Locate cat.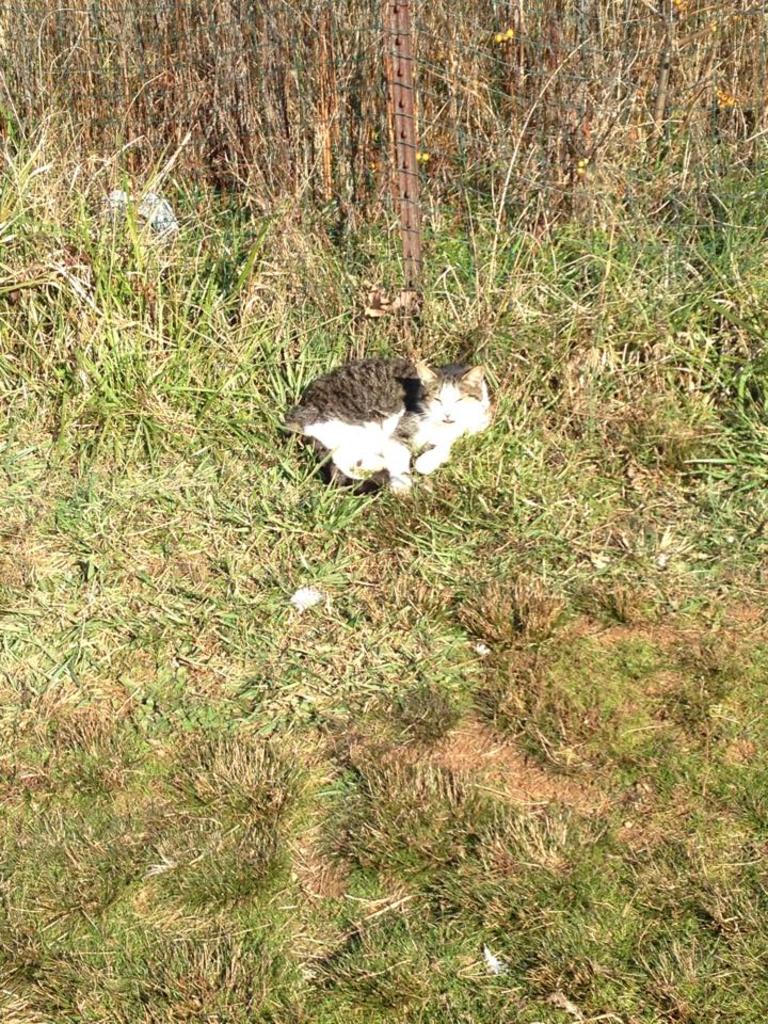
Bounding box: x1=285 y1=349 x2=491 y2=483.
